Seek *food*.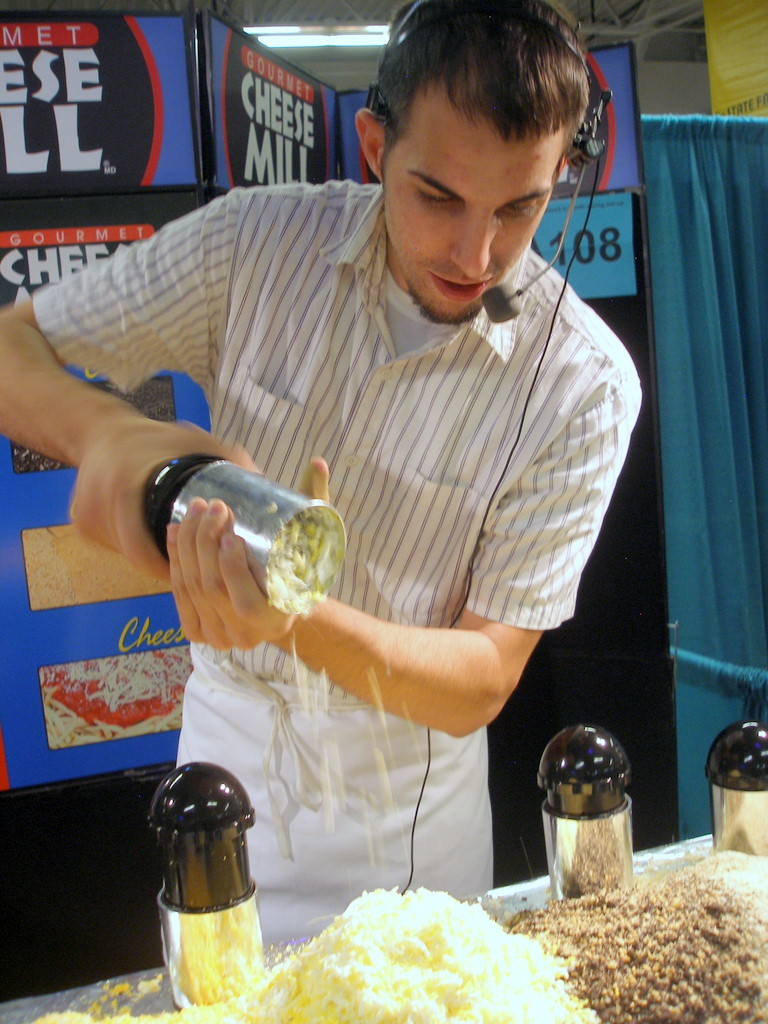
detection(29, 976, 206, 1023).
